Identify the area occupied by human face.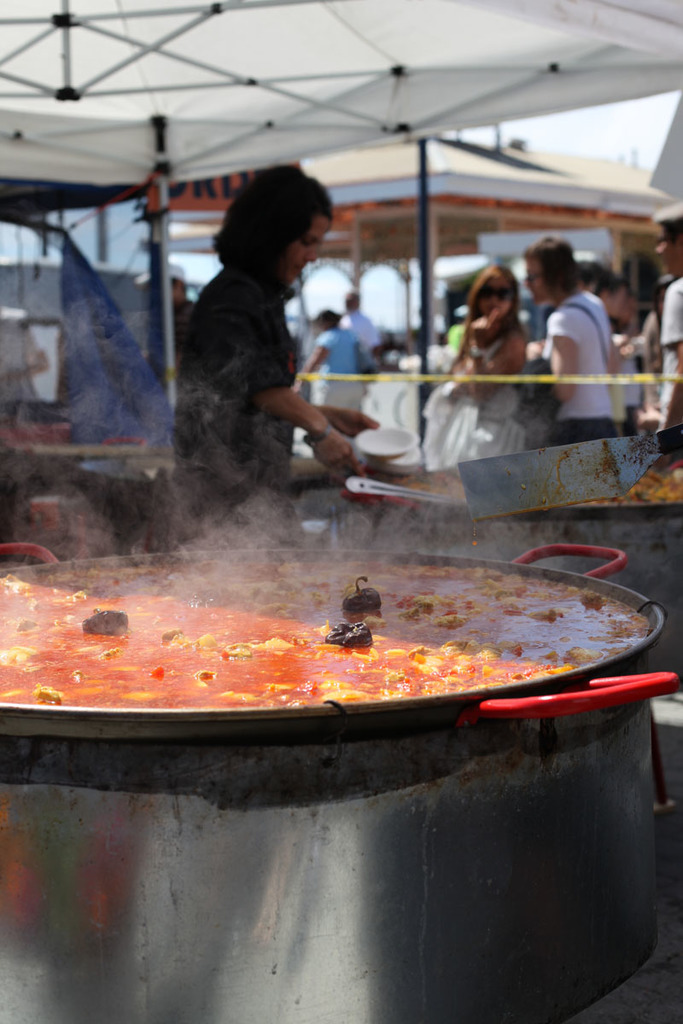
Area: [x1=587, y1=281, x2=616, y2=318].
